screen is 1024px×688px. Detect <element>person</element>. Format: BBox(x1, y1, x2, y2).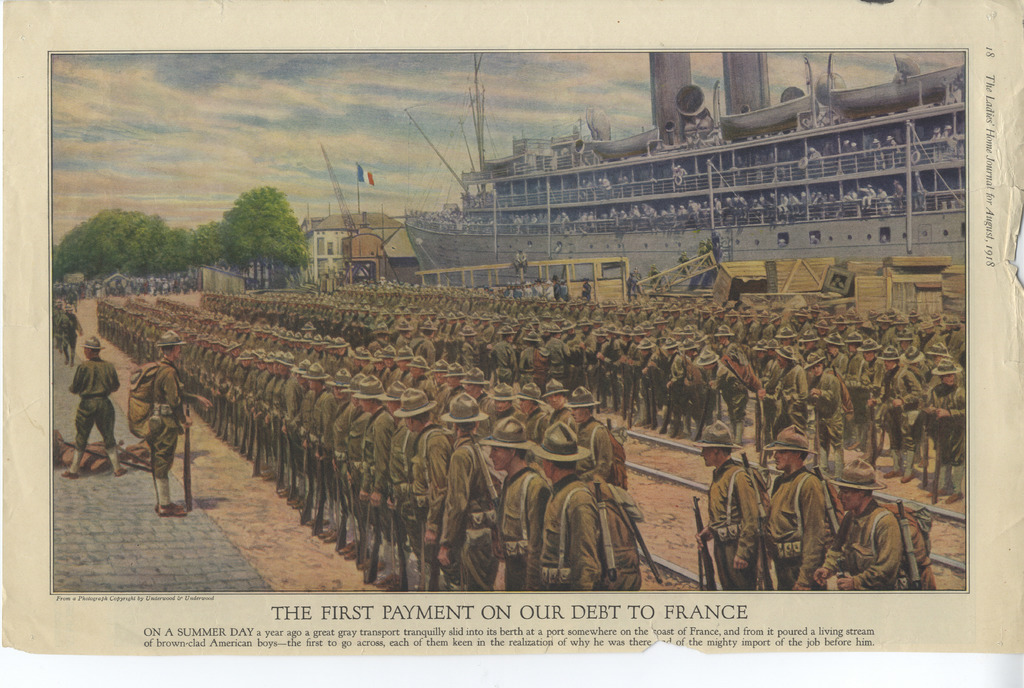
BBox(404, 391, 451, 587).
